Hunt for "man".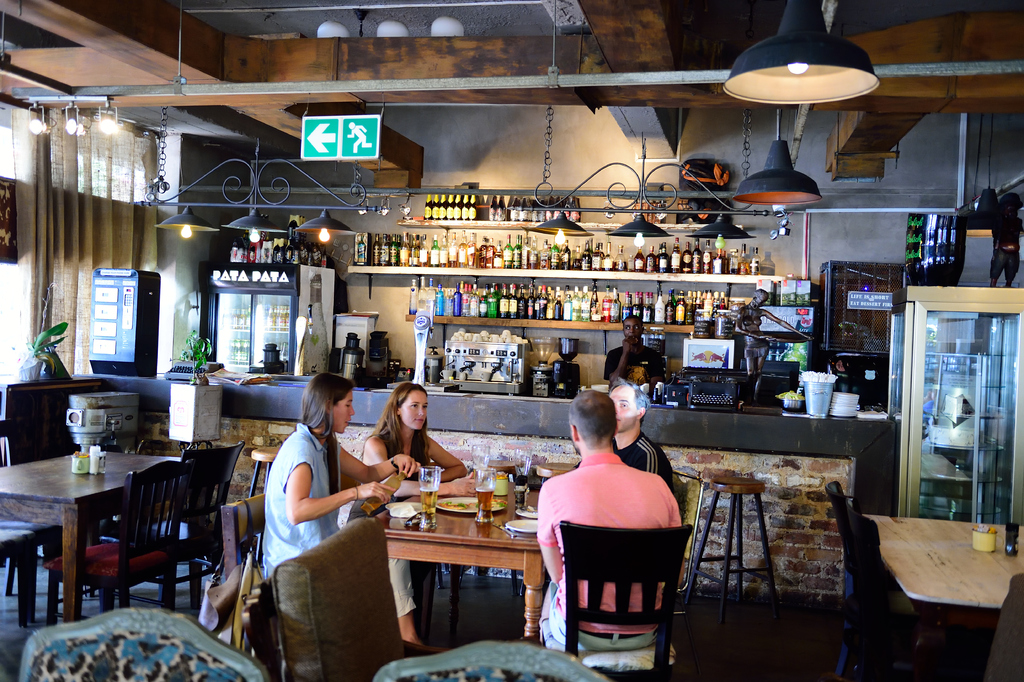
Hunted down at region(527, 385, 705, 667).
